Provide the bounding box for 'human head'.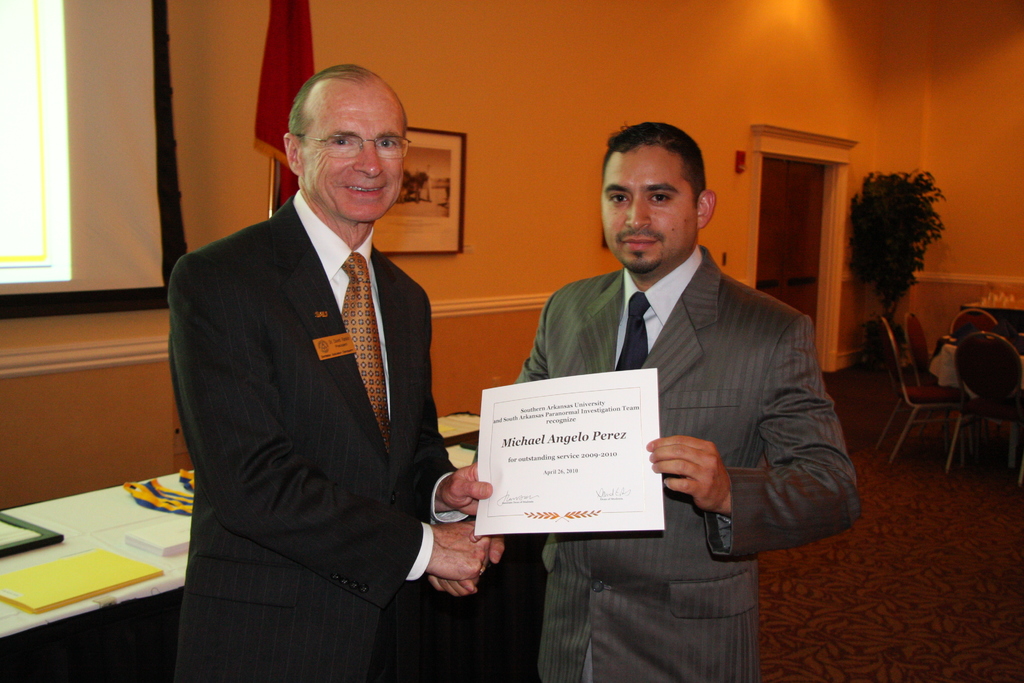
box(593, 115, 721, 264).
